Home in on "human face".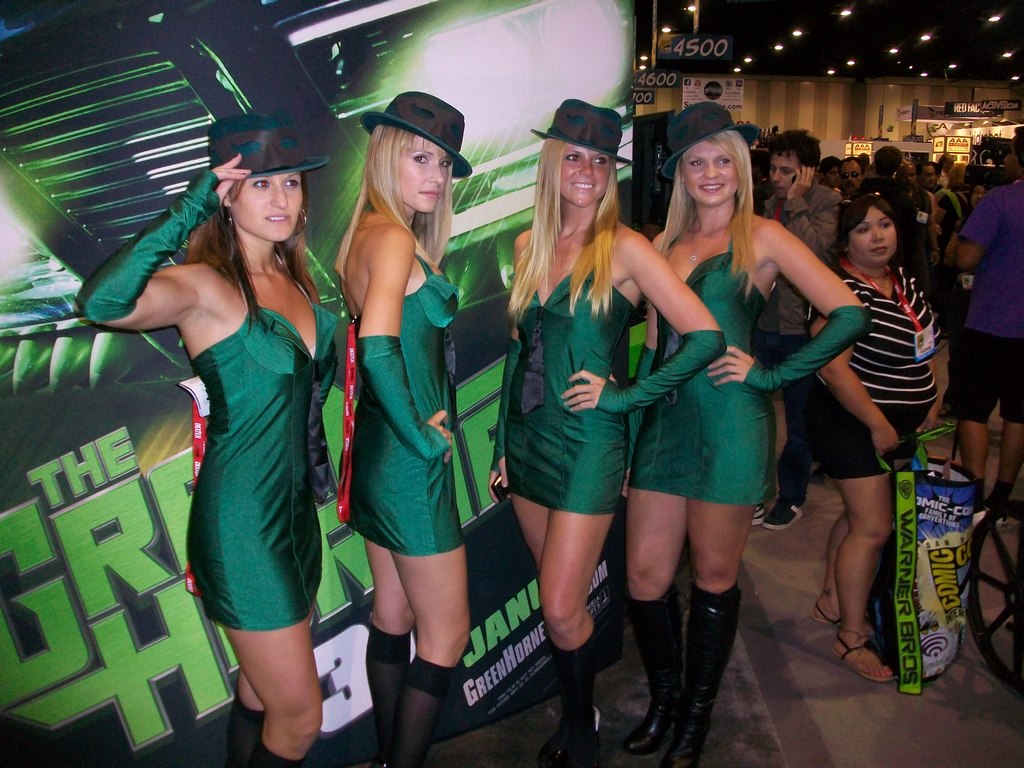
Homed in at 234 173 305 240.
